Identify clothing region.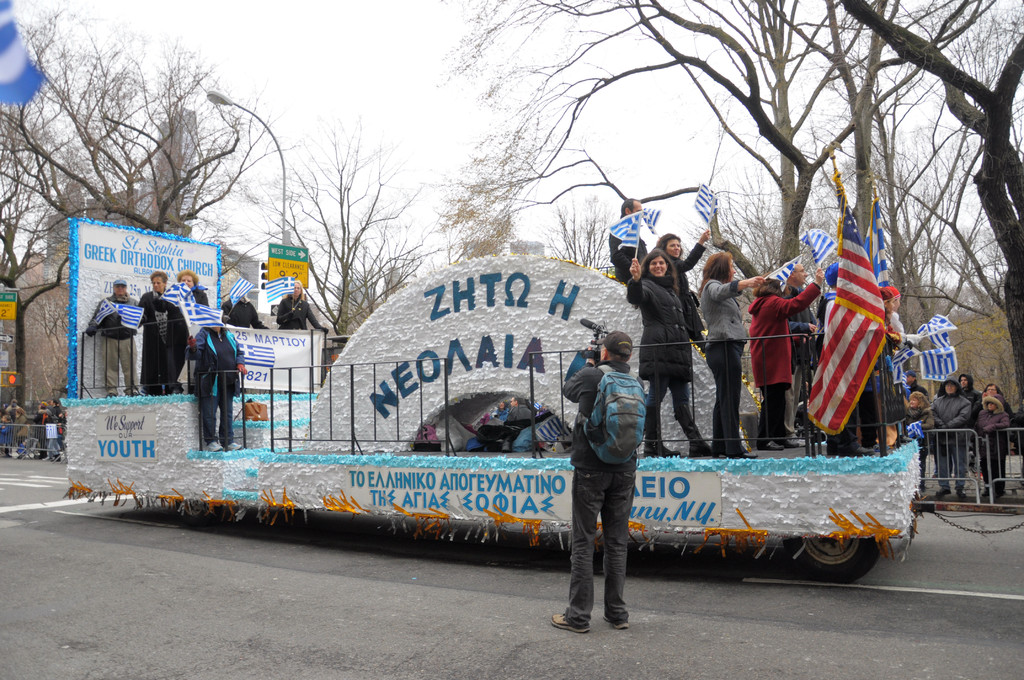
Region: <box>975,399,1002,494</box>.
